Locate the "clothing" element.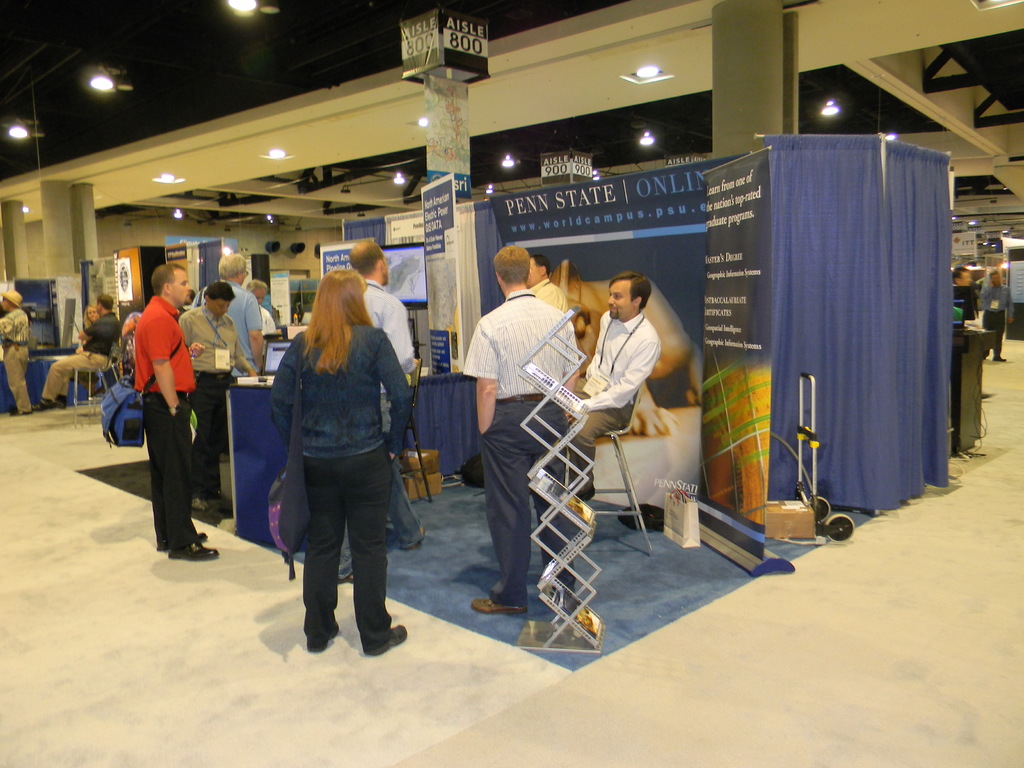
Element bbox: pyautogui.locateOnScreen(565, 312, 659, 503).
